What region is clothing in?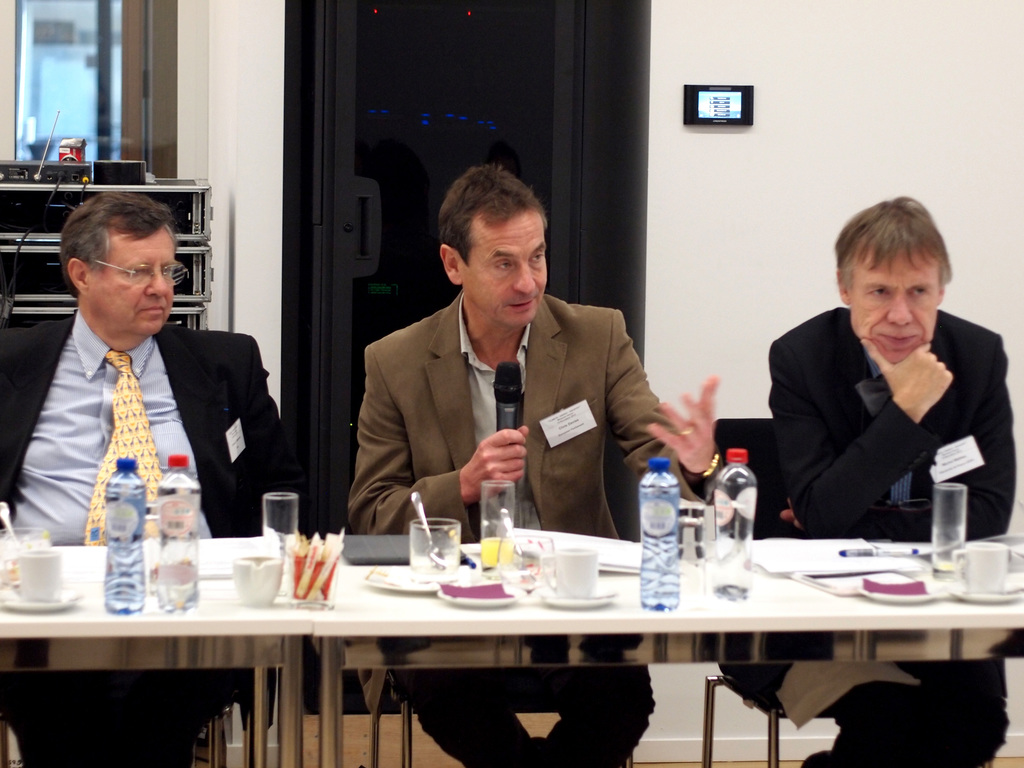
x1=18, y1=262, x2=287, y2=607.
